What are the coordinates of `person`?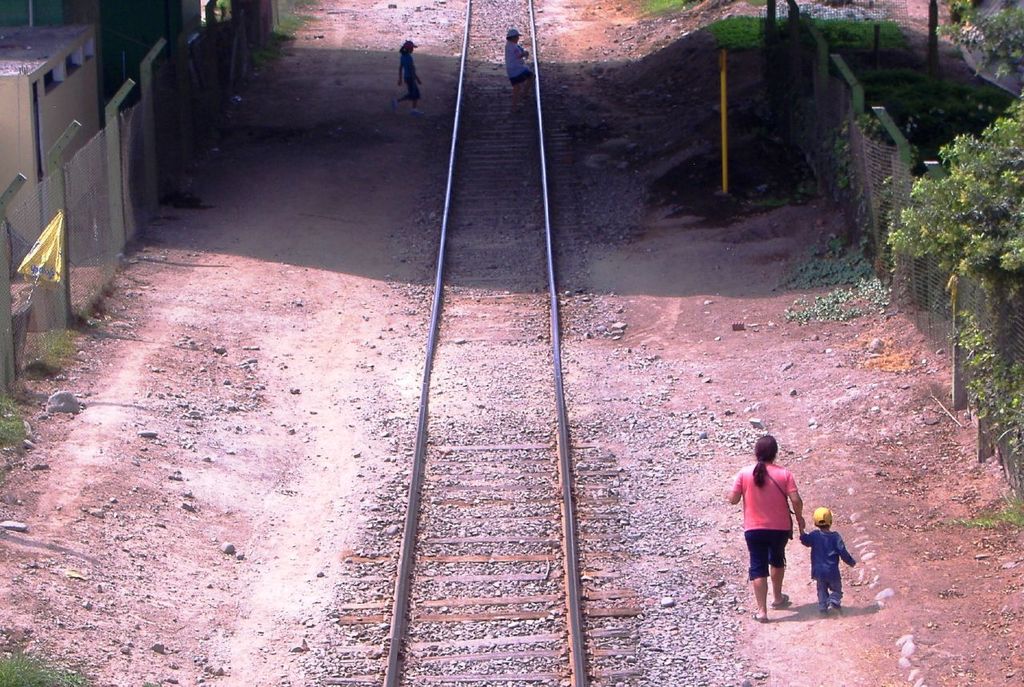
select_region(396, 38, 431, 117).
